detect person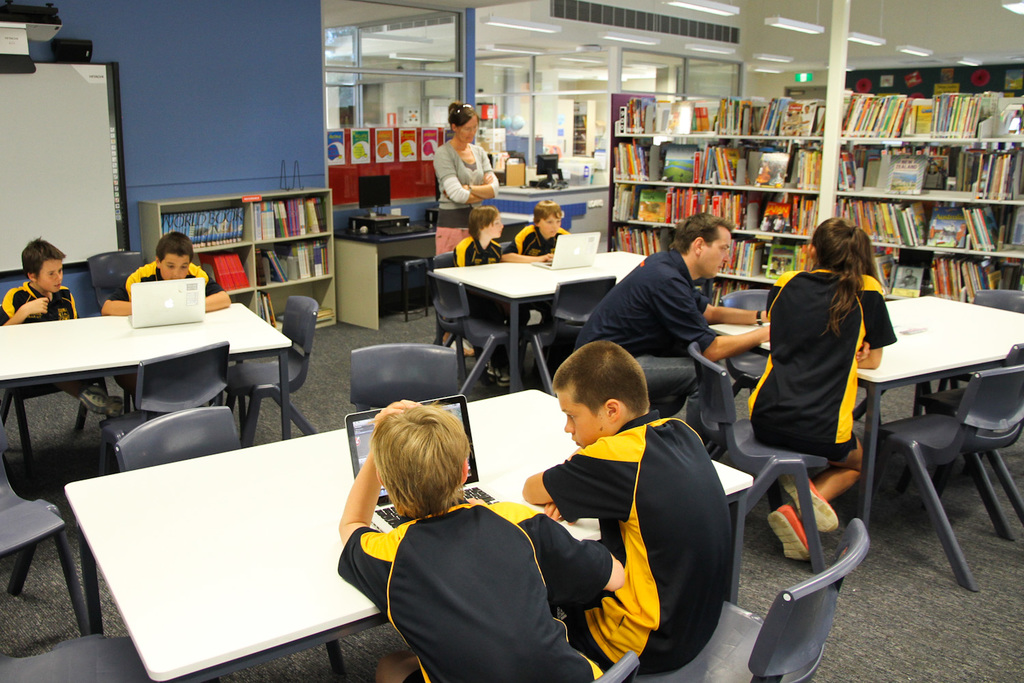
(x1=500, y1=202, x2=570, y2=268)
